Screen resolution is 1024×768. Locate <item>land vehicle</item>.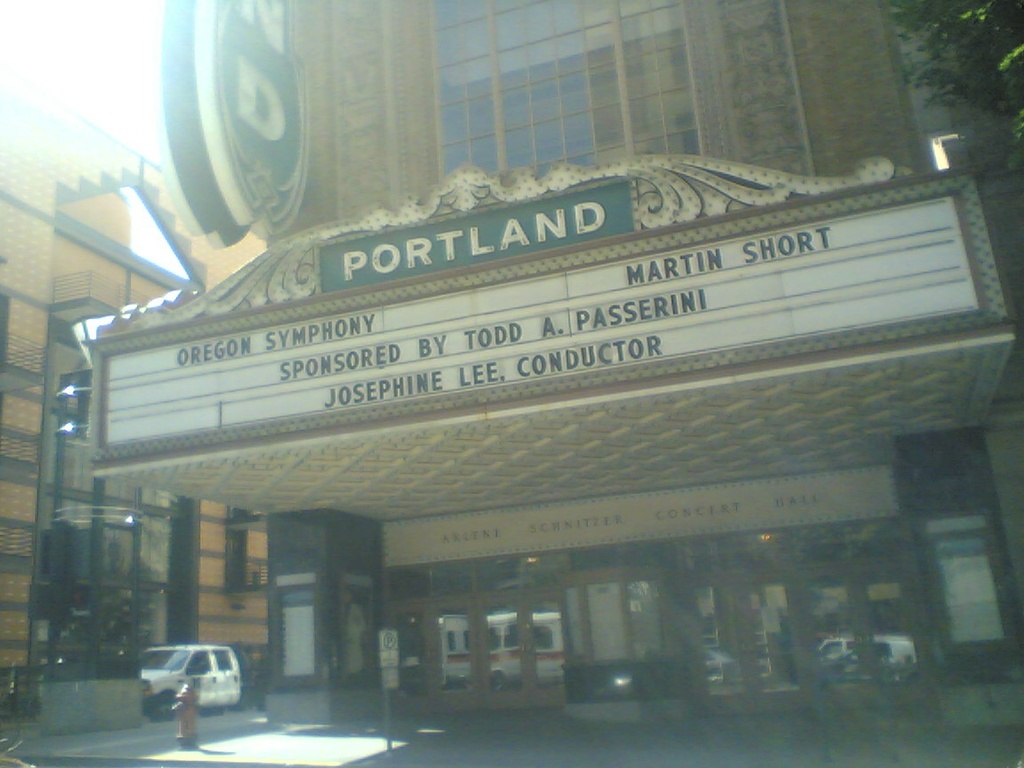
125, 636, 260, 730.
